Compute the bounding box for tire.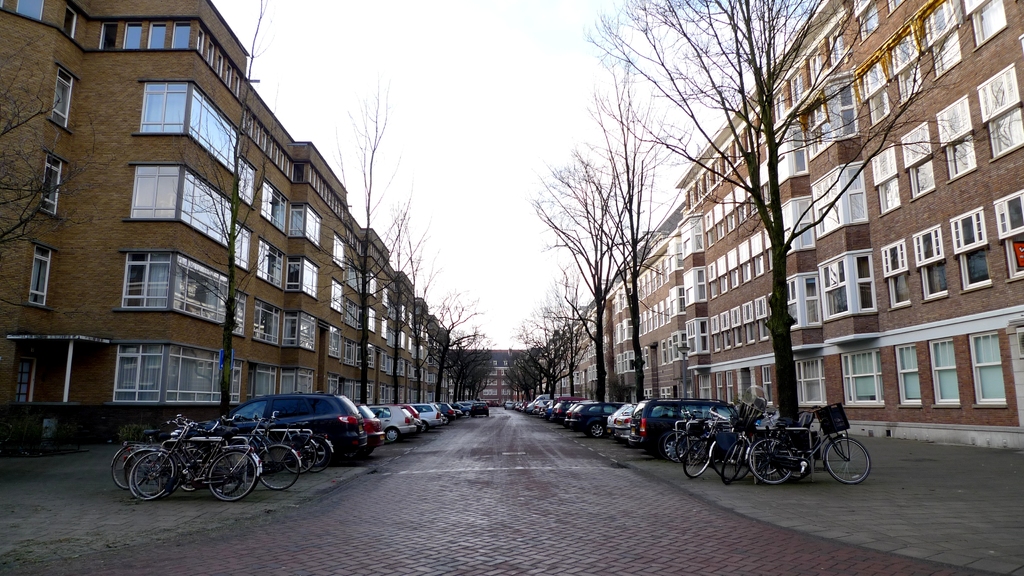
Rect(663, 431, 692, 461).
